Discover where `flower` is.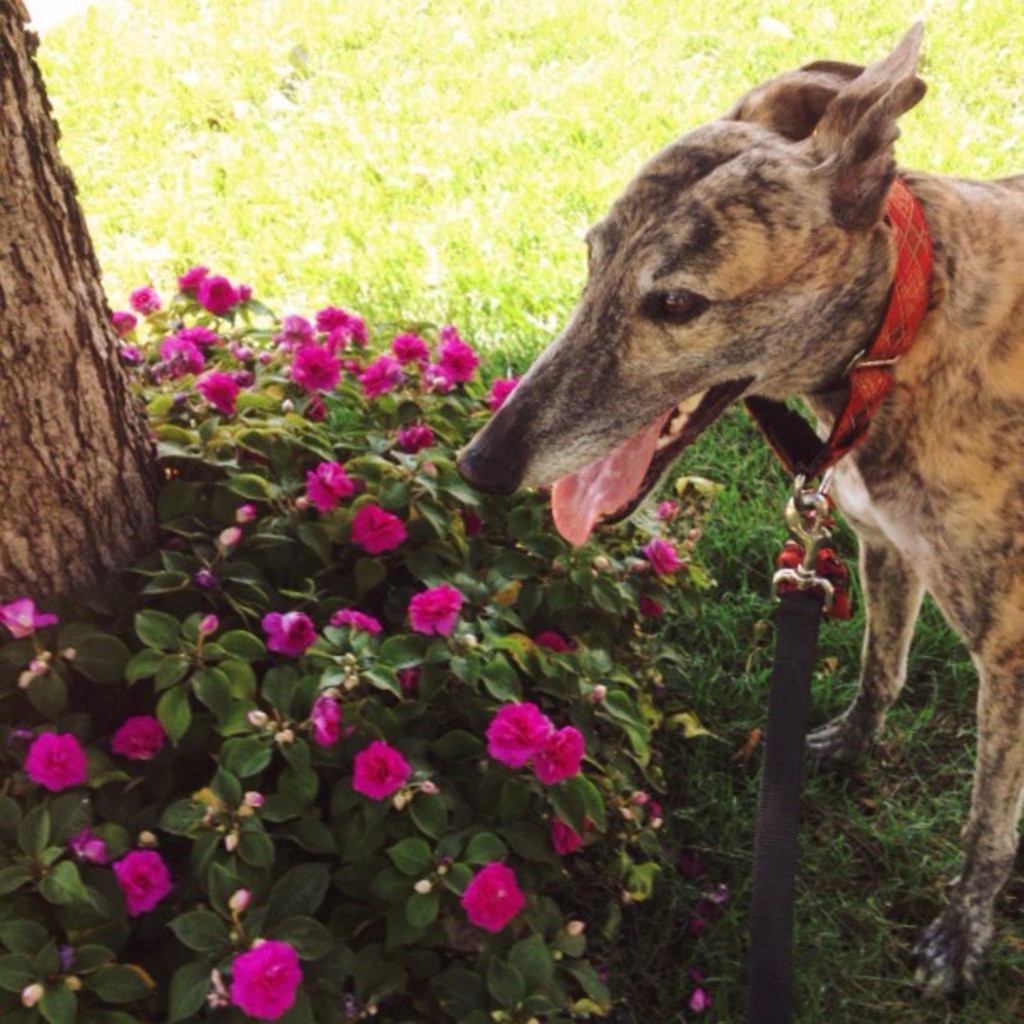
Discovered at (left=641, top=532, right=686, bottom=572).
